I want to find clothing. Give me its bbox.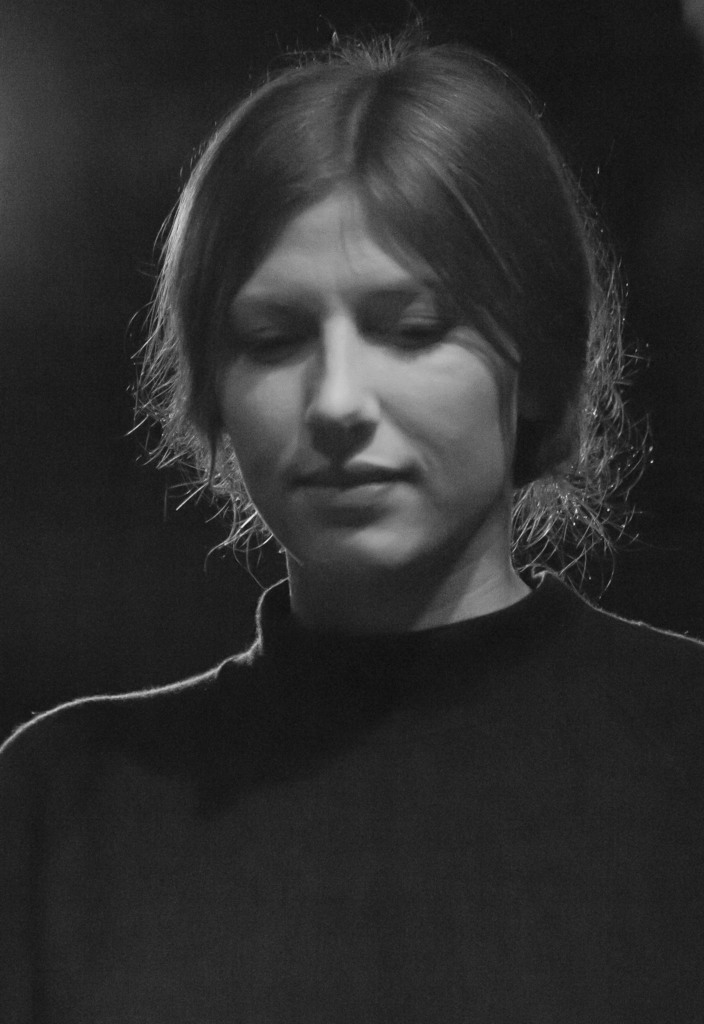
select_region(0, 547, 703, 1019).
